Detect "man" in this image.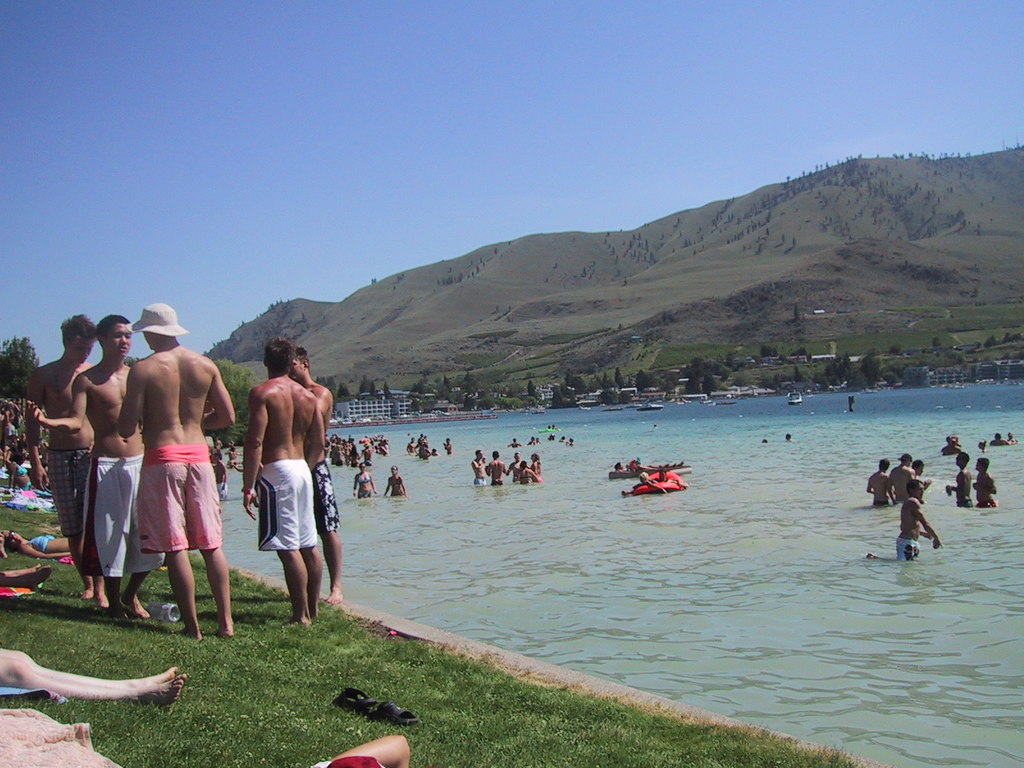
Detection: l=887, t=450, r=913, b=503.
